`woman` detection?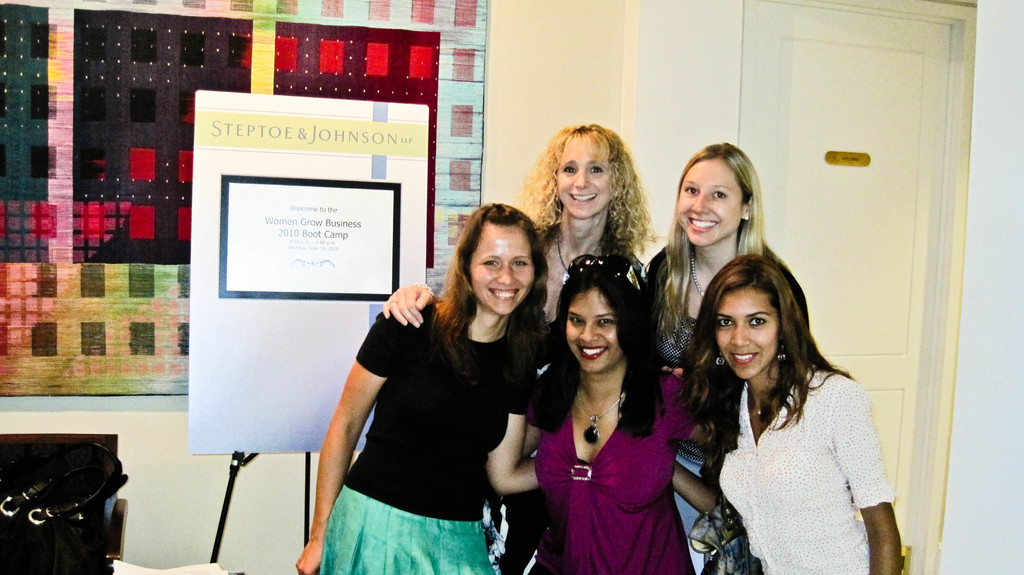
crop(639, 145, 812, 539)
